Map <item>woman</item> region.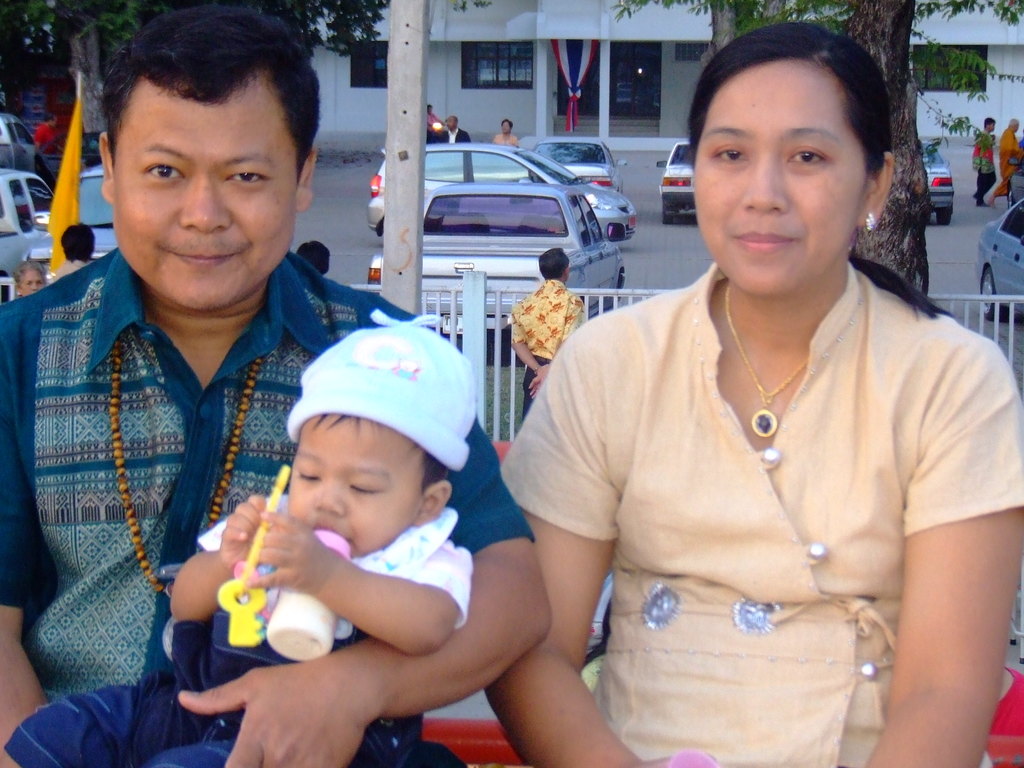
Mapped to 476,42,996,762.
